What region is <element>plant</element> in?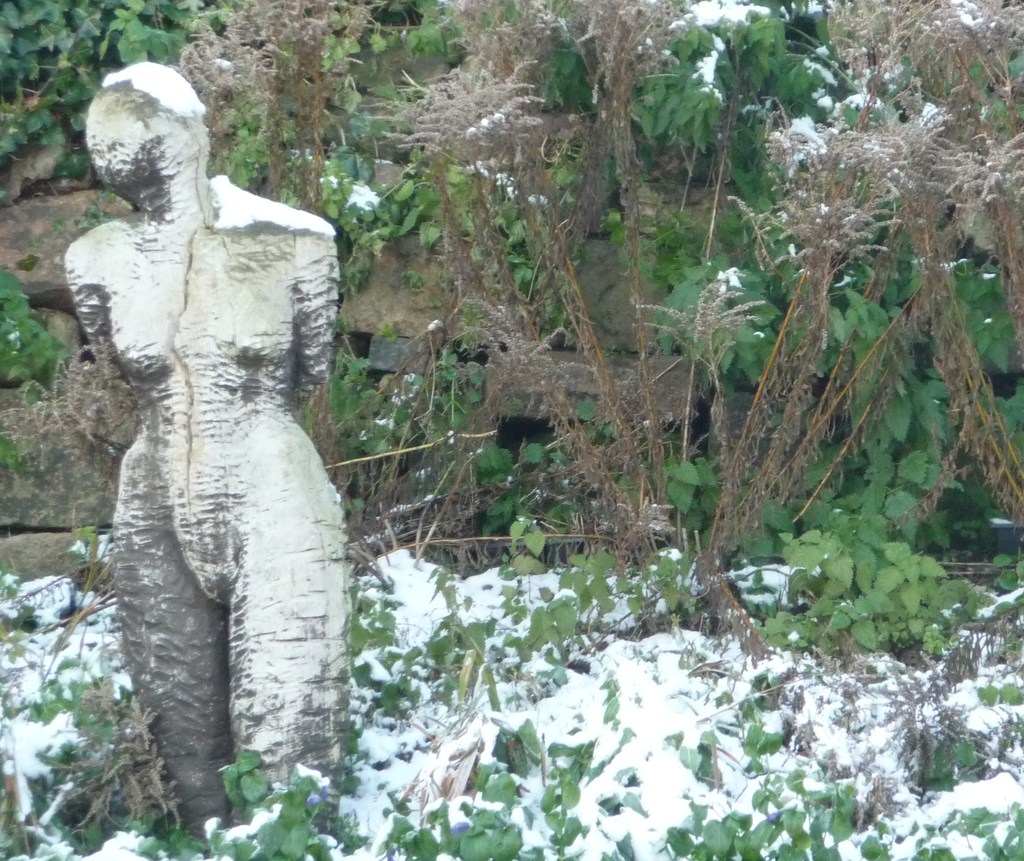
box(307, 141, 458, 293).
